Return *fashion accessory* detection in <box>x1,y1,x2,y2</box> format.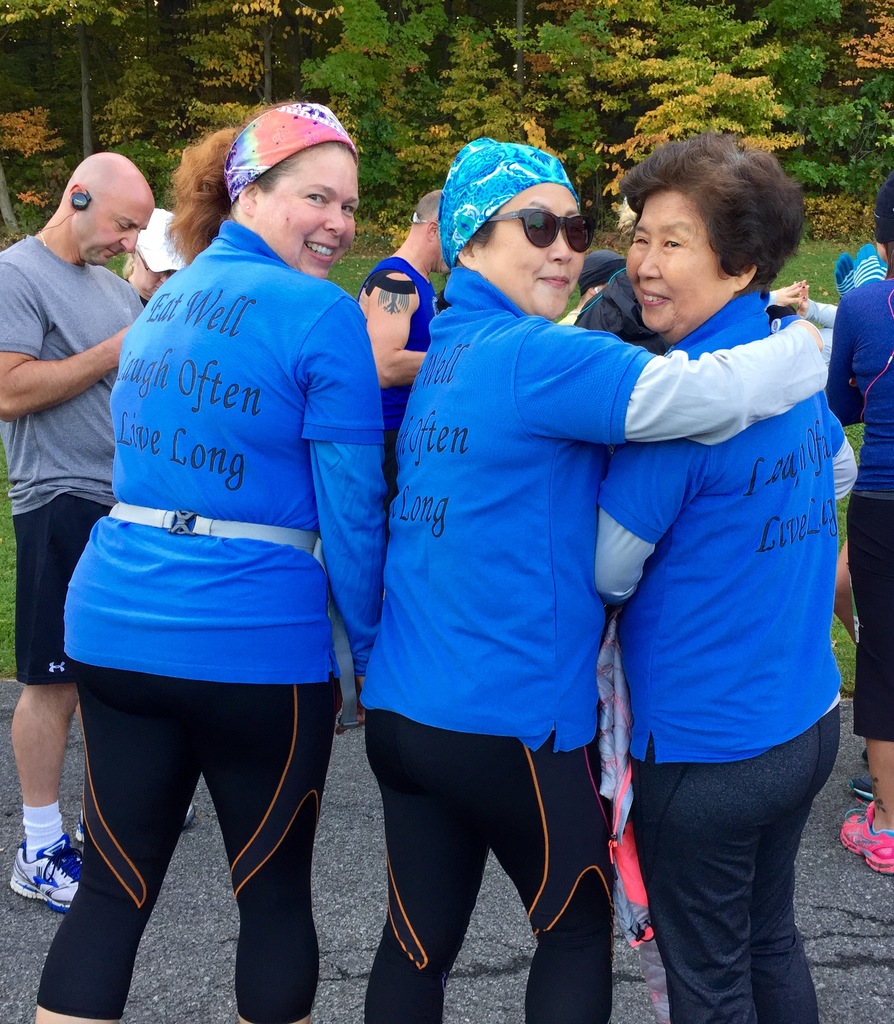
<box>489,208,597,250</box>.
